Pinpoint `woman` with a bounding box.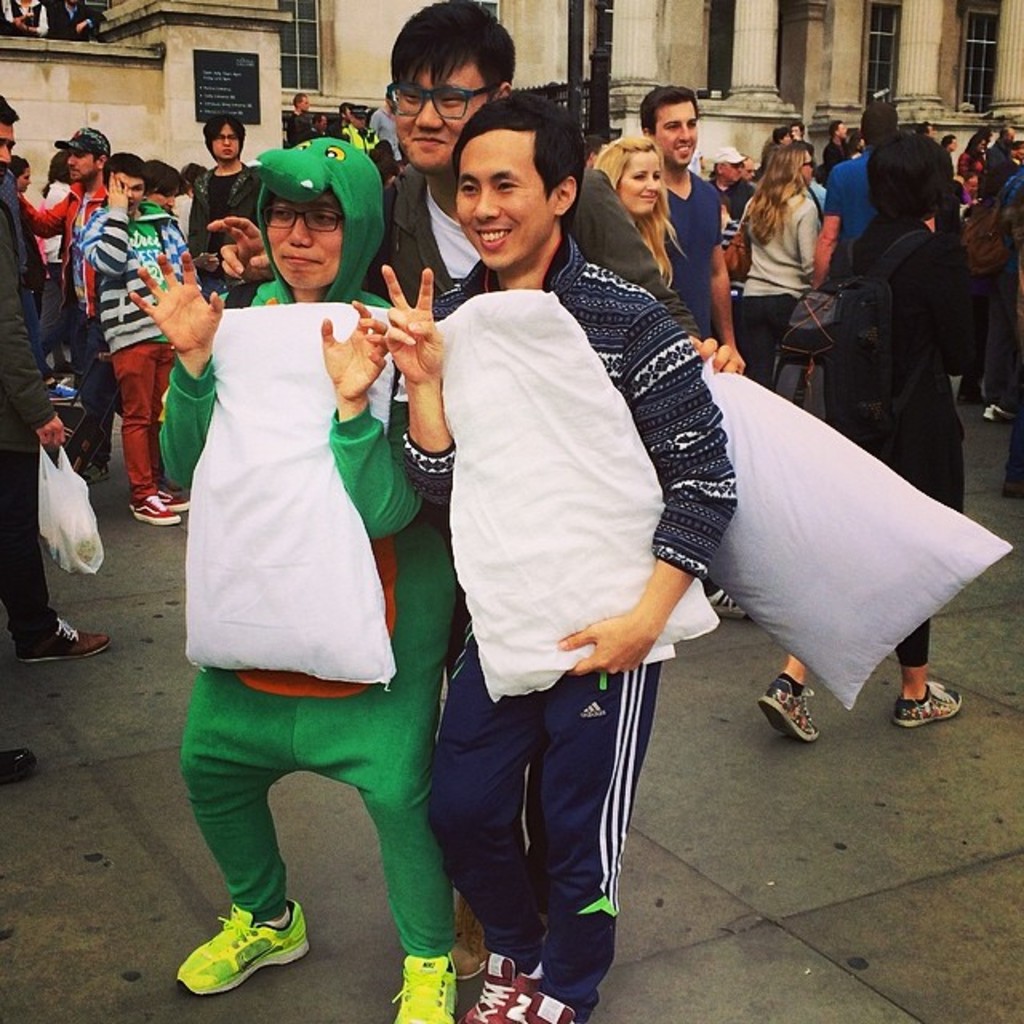
box(722, 128, 862, 381).
